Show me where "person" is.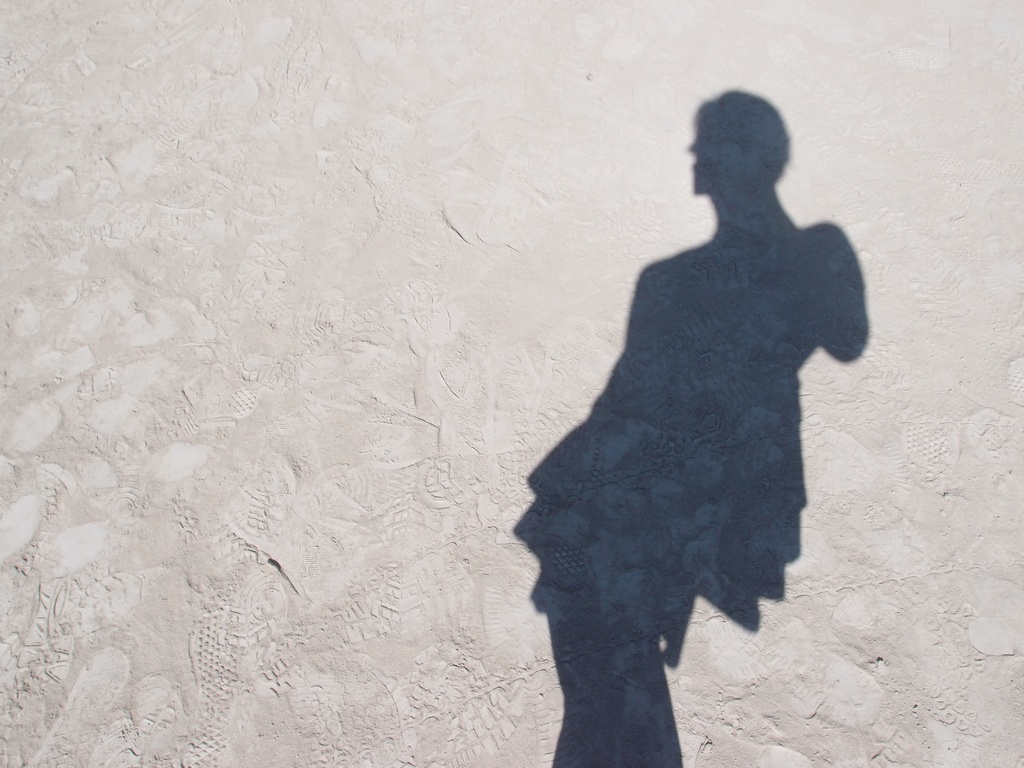
"person" is at <box>499,80,883,749</box>.
